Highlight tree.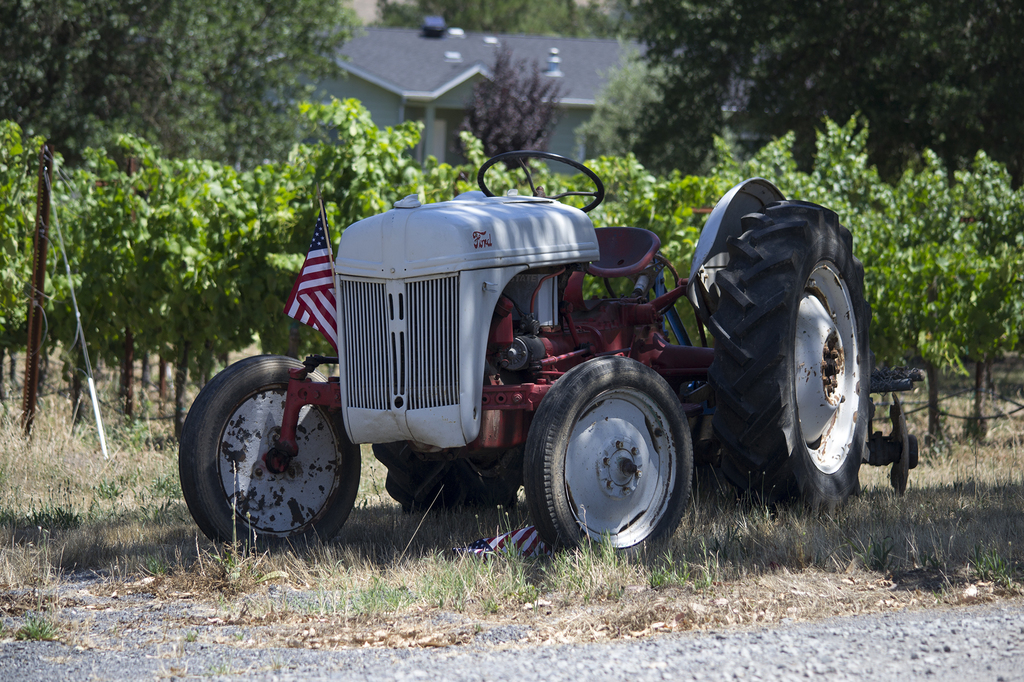
Highlighted region: l=383, t=0, r=650, b=52.
